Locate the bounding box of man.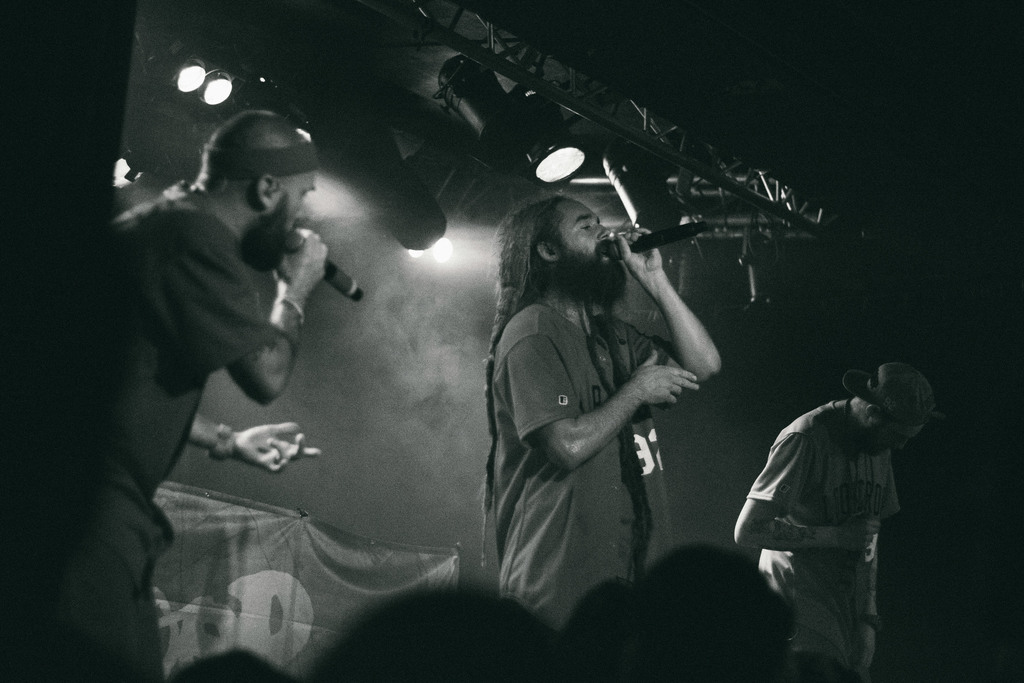
Bounding box: bbox(726, 341, 936, 664).
